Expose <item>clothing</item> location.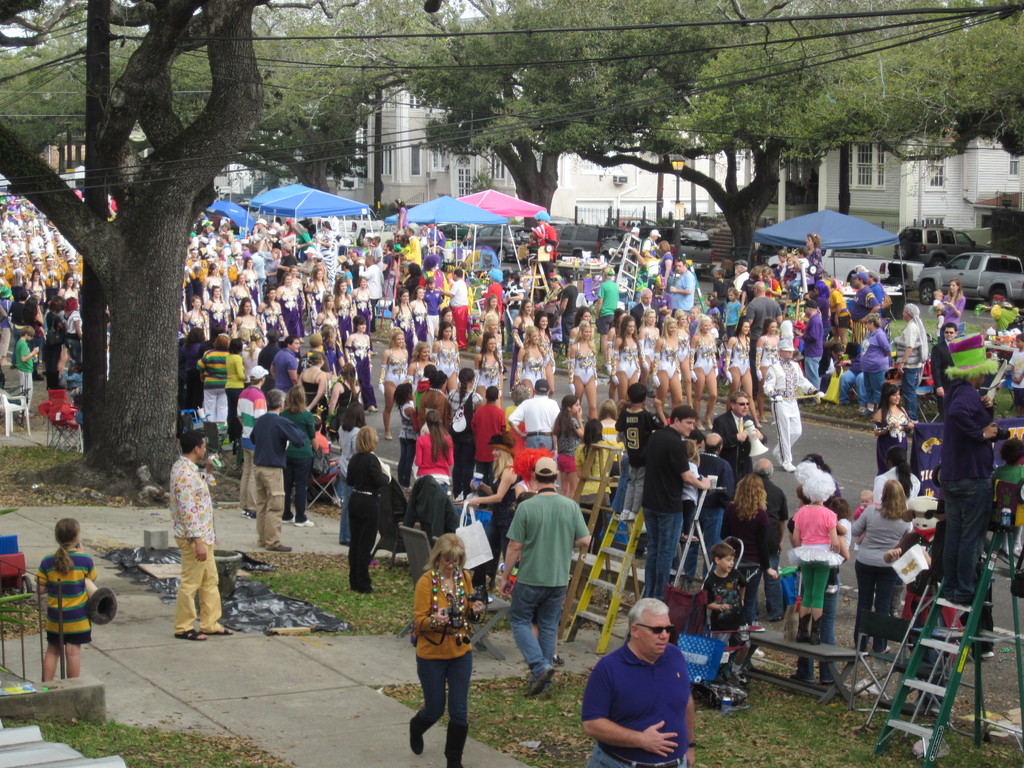
Exposed at crop(793, 552, 838, 610).
